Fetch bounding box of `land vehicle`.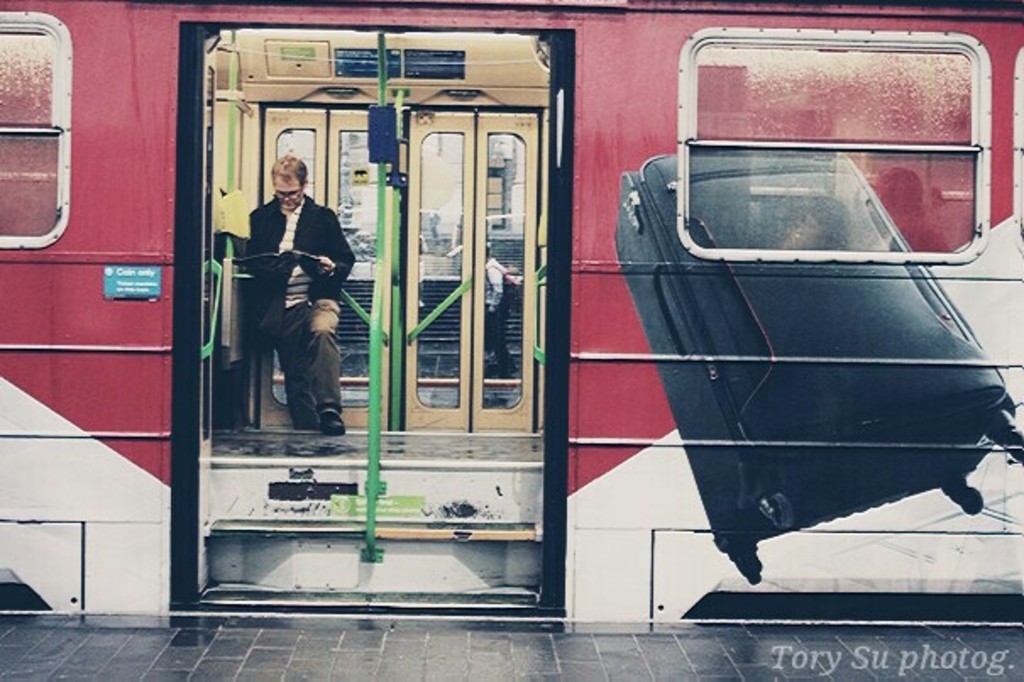
Bbox: [x1=0, y1=0, x2=1022, y2=626].
